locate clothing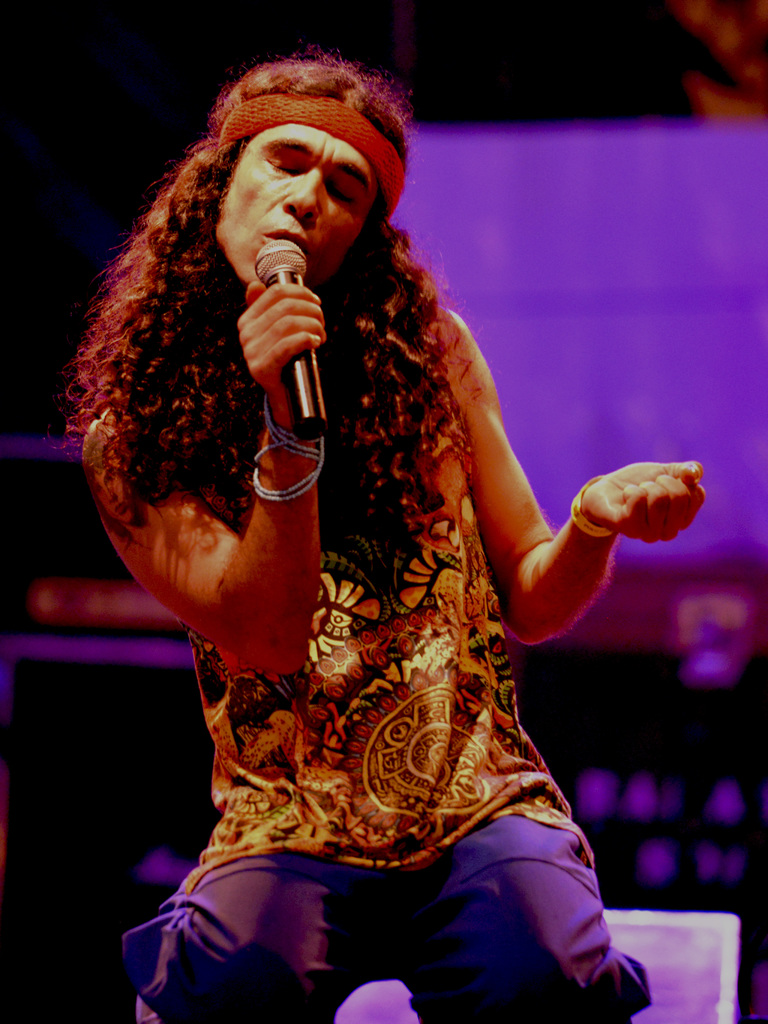
138/348/667/1023
